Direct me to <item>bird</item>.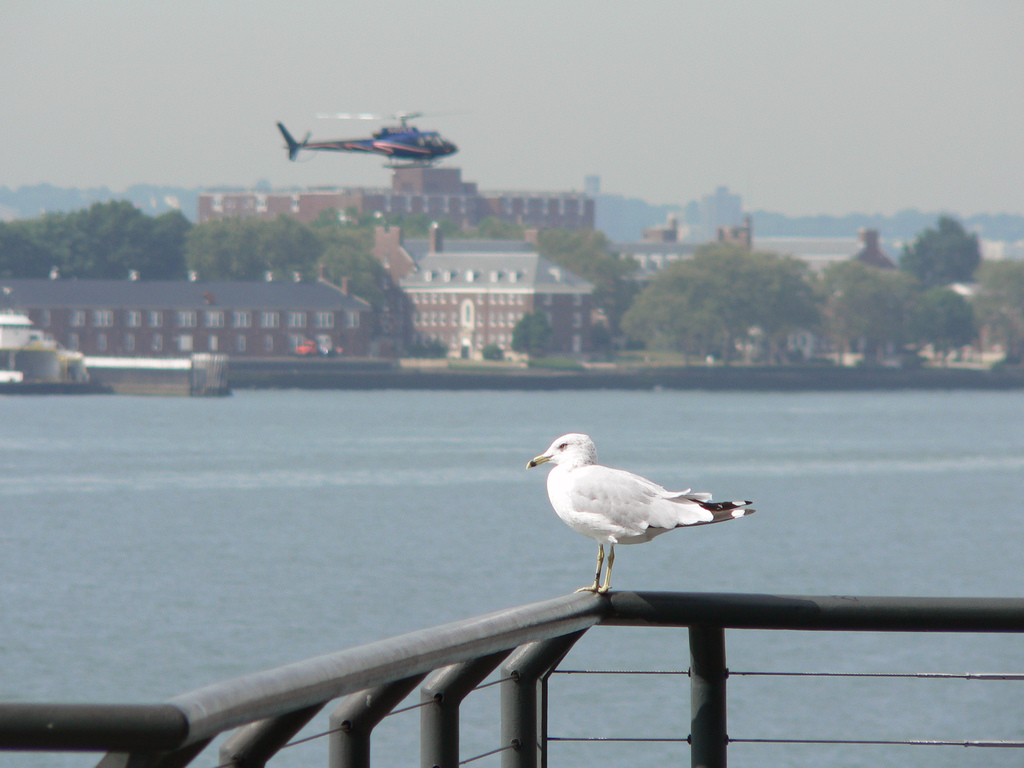
Direction: 514:435:740:577.
